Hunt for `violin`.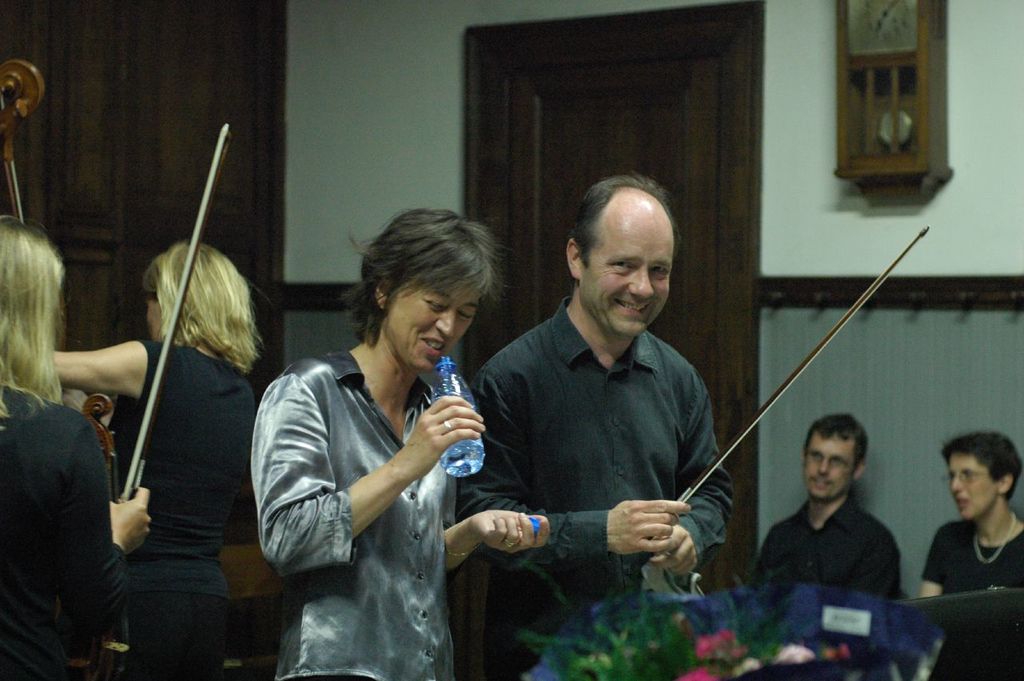
Hunted down at (x1=650, y1=224, x2=940, y2=557).
